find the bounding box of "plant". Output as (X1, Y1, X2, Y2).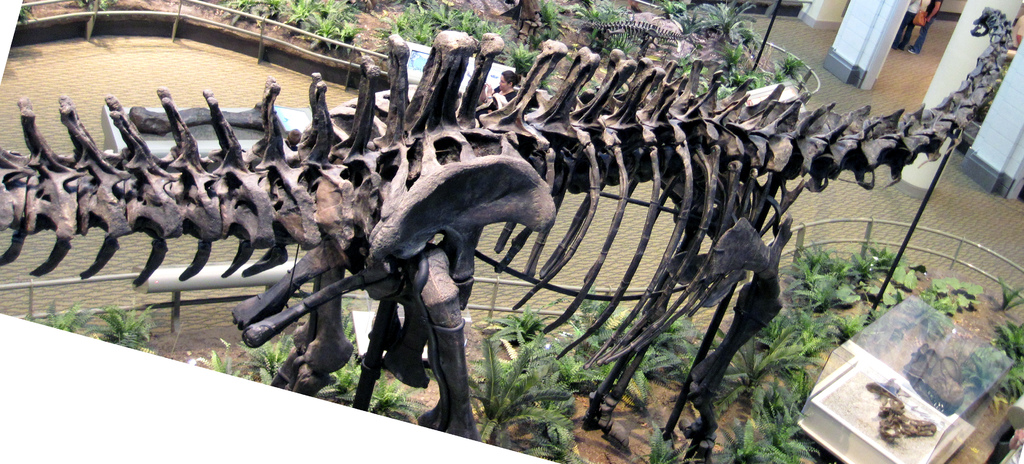
(704, 0, 776, 38).
